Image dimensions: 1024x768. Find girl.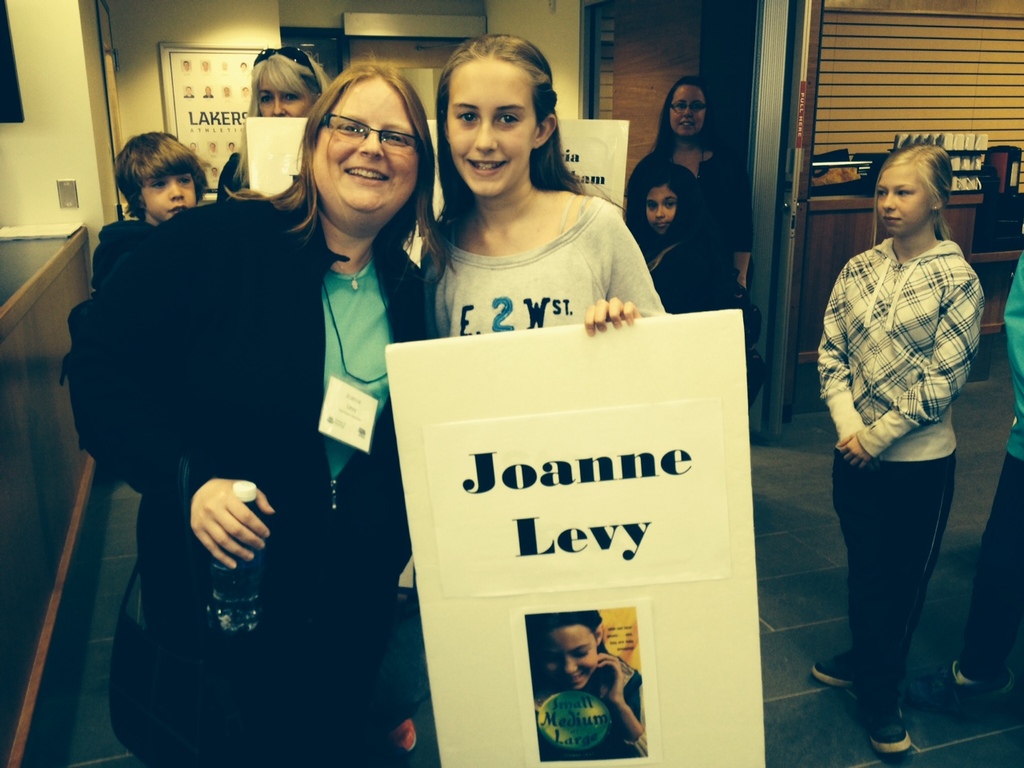
[left=426, top=32, right=662, bottom=332].
